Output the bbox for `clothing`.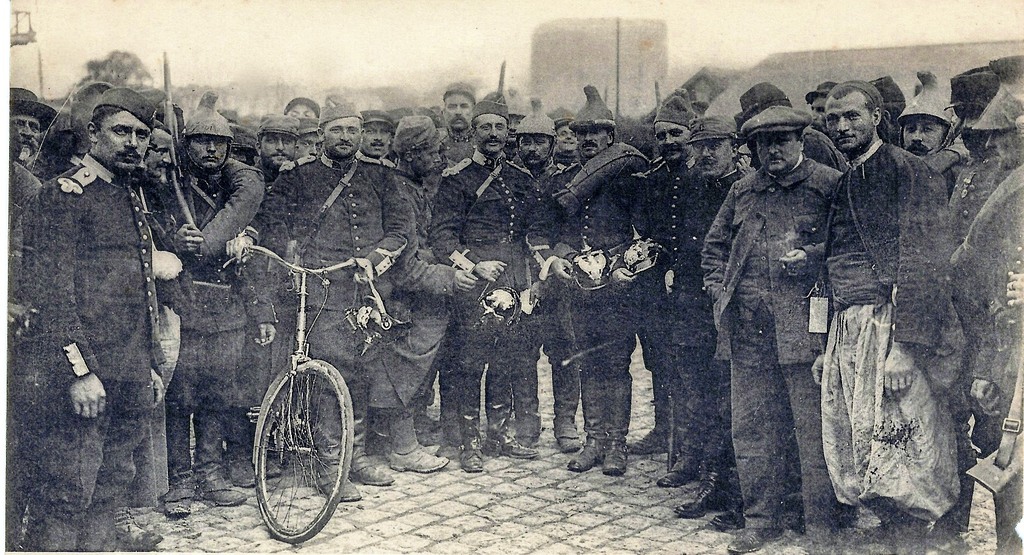
<region>441, 127, 496, 173</region>.
